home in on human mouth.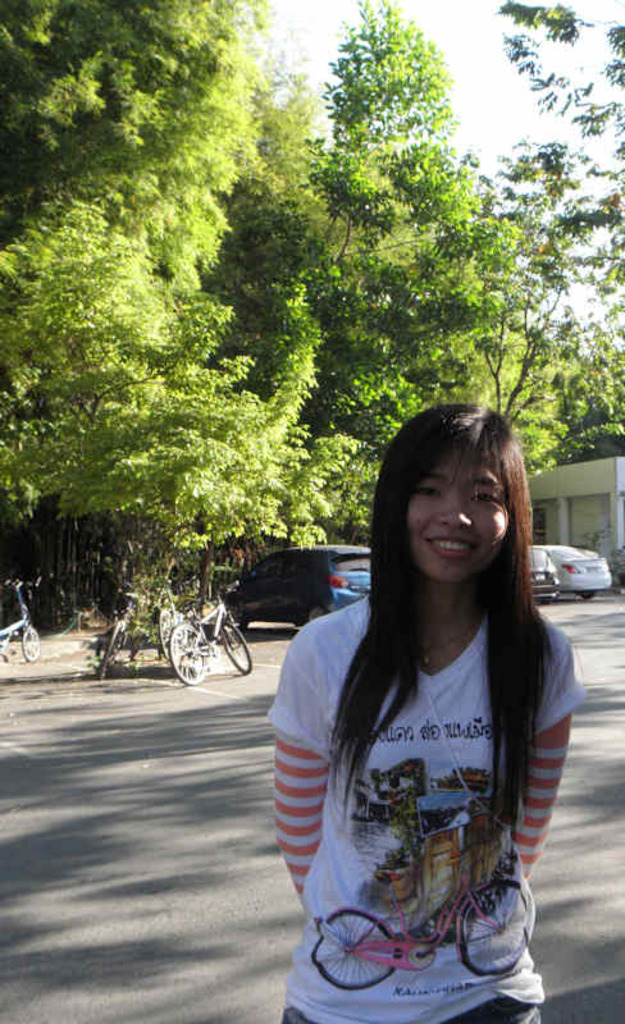
Homed in at [left=424, top=534, right=476, bottom=557].
